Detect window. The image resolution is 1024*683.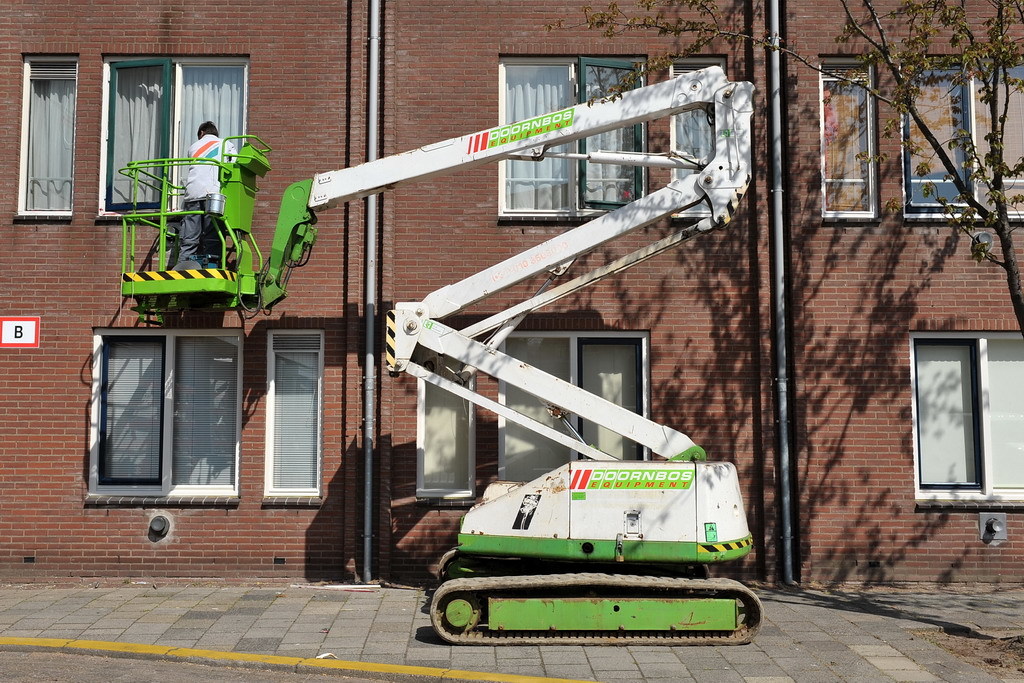
[264, 329, 323, 502].
